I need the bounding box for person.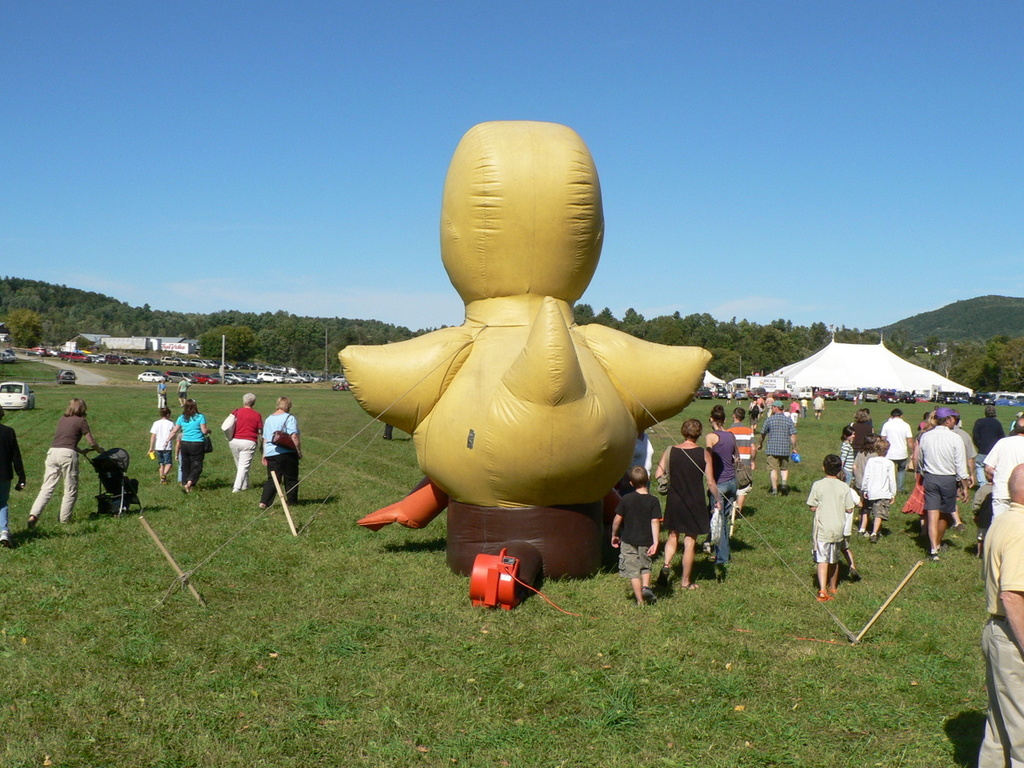
Here it is: box=[984, 418, 1023, 510].
